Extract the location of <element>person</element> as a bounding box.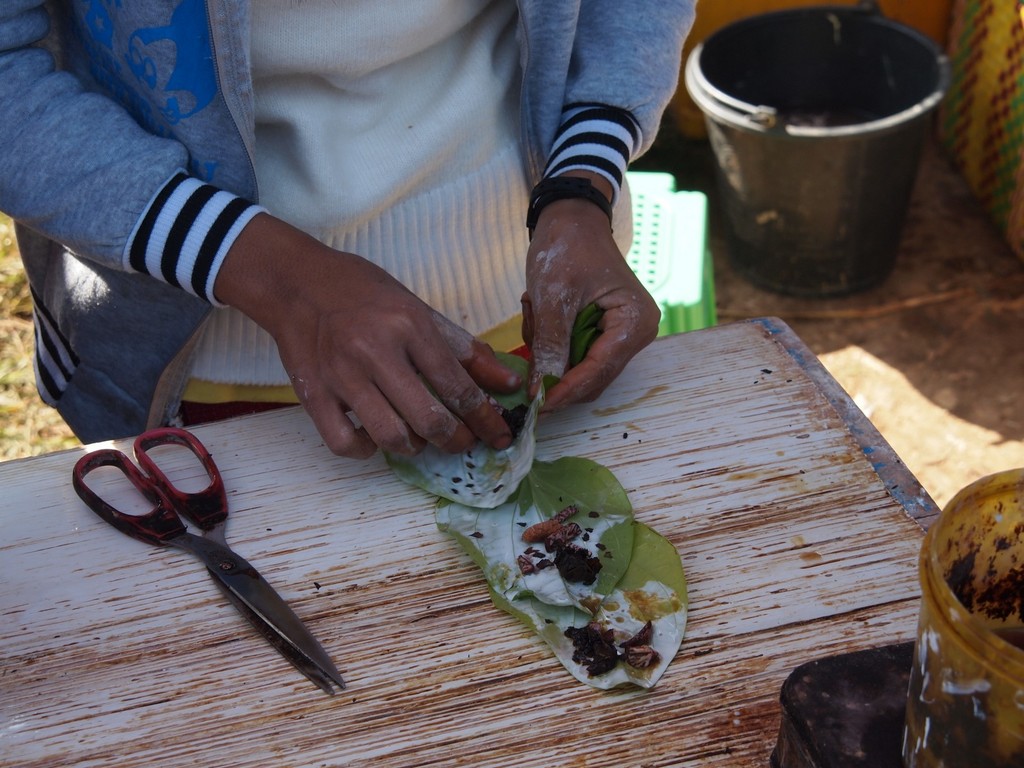
l=0, t=0, r=700, b=467.
